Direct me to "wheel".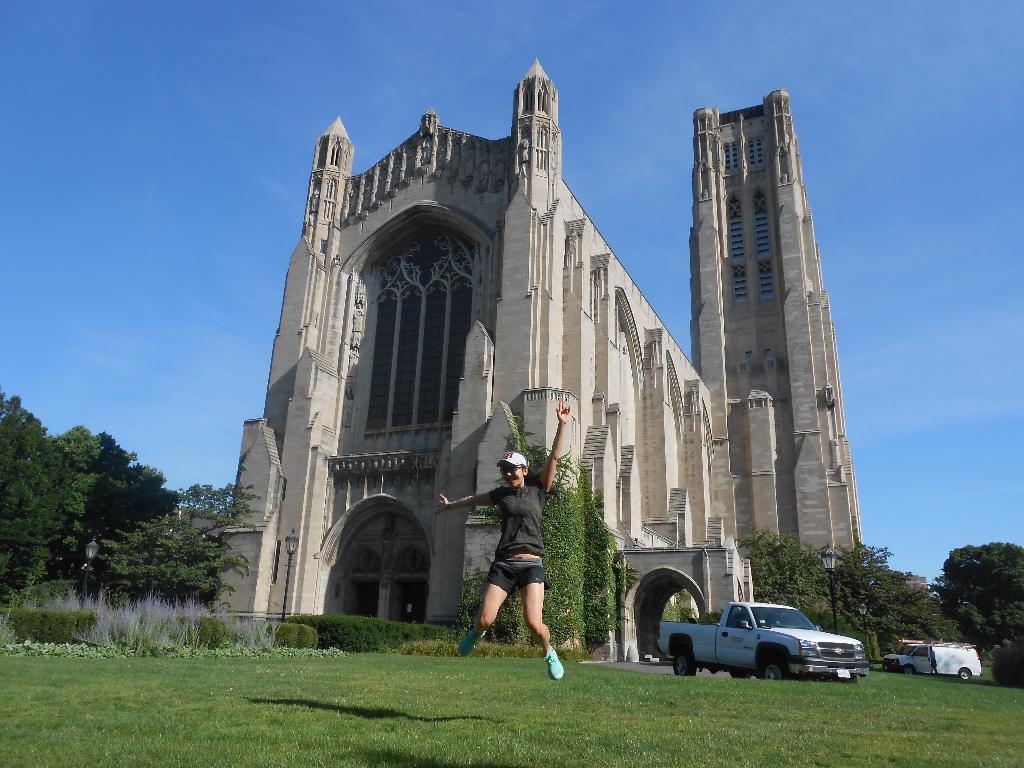
Direction: x1=763 y1=659 x2=789 y2=682.
